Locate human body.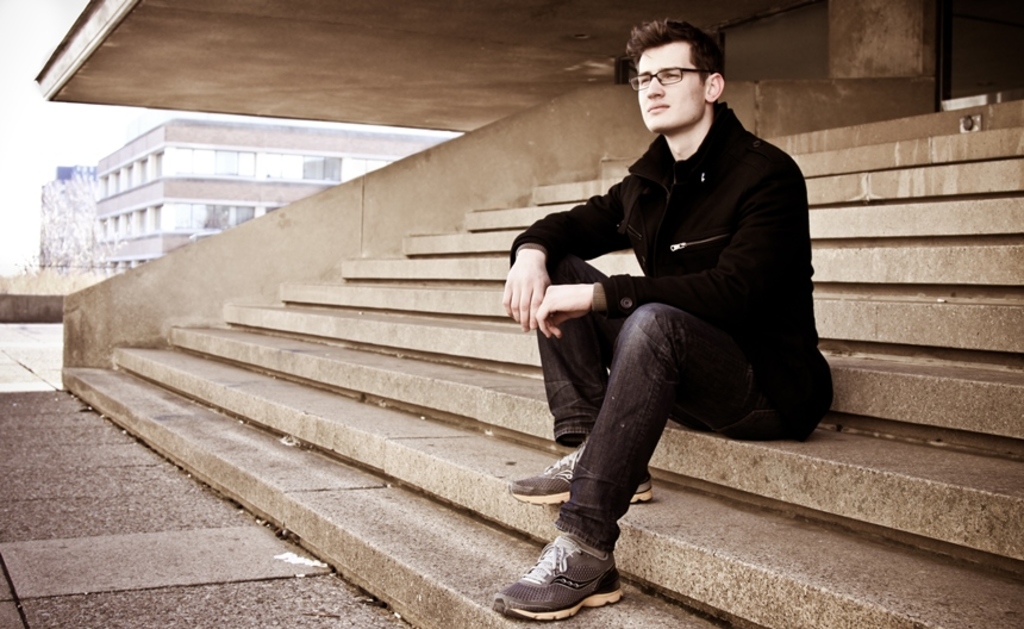
Bounding box: (left=504, top=58, right=808, bottom=584).
